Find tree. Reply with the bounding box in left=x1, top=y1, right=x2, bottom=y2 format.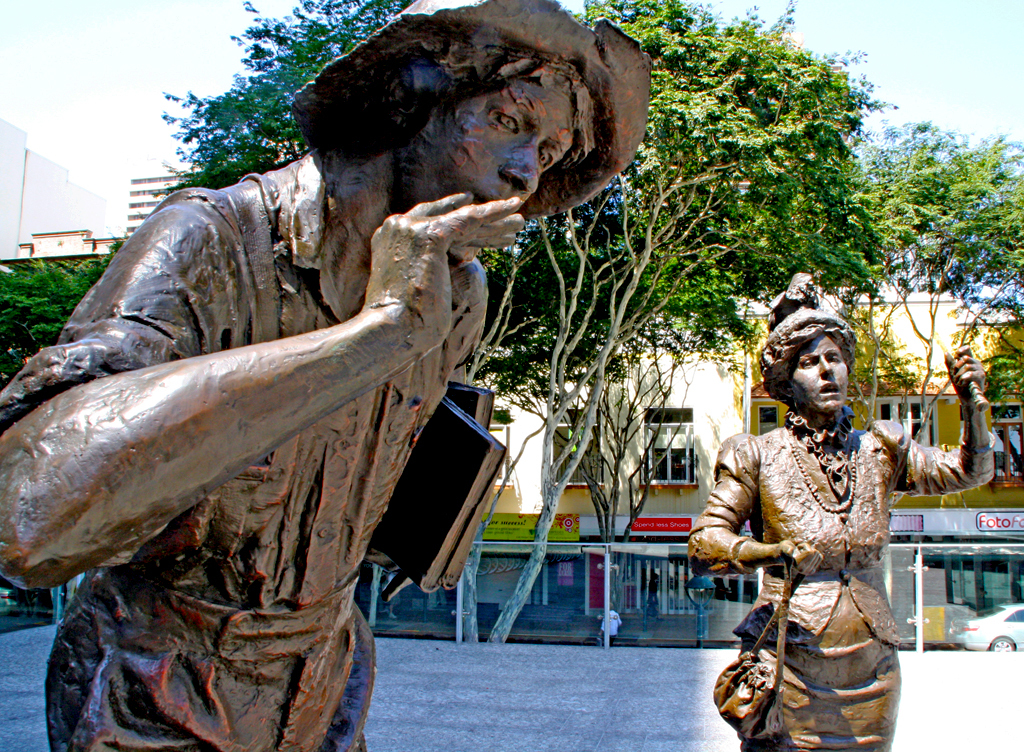
left=0, top=237, right=123, bottom=393.
